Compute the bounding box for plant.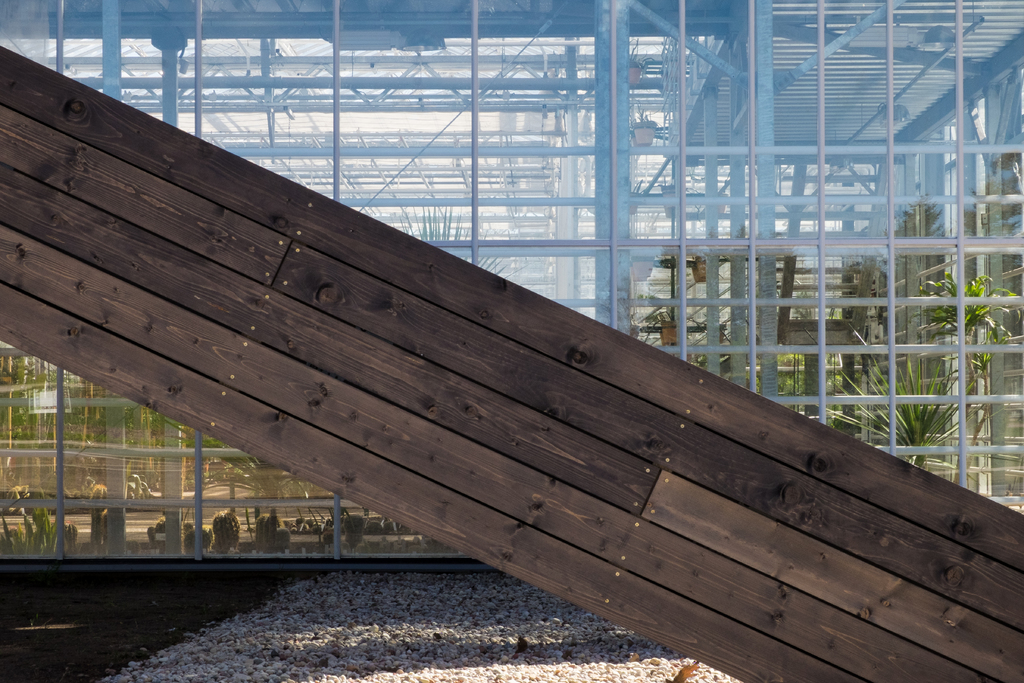
x1=392, y1=203, x2=532, y2=279.
